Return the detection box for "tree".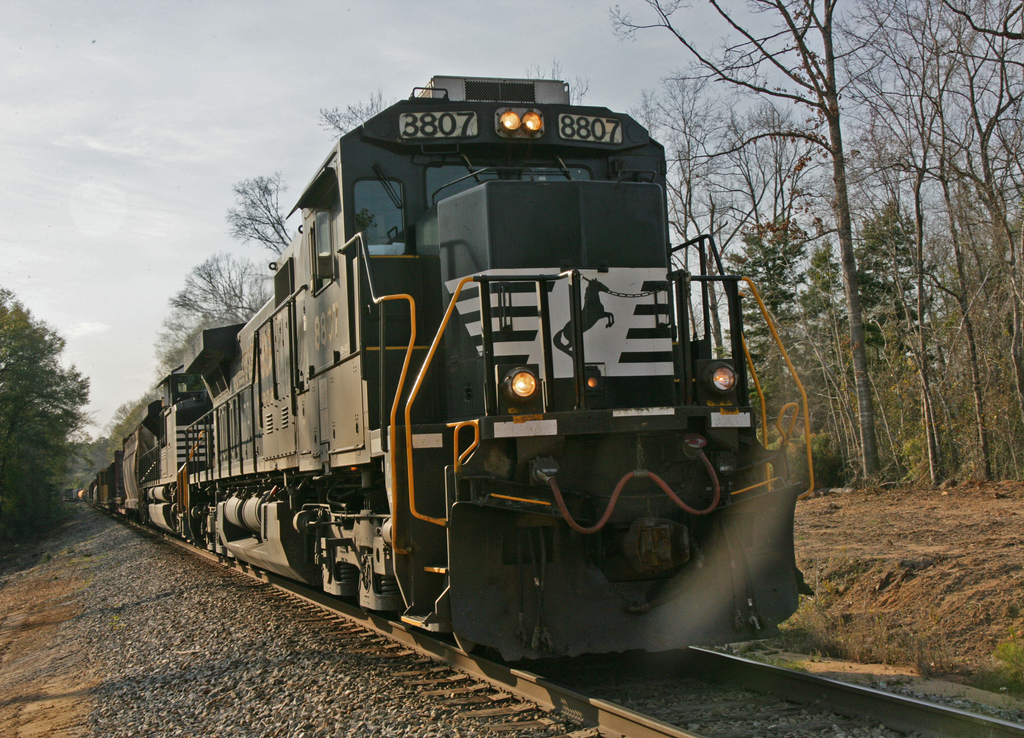
l=791, t=0, r=1023, b=486.
